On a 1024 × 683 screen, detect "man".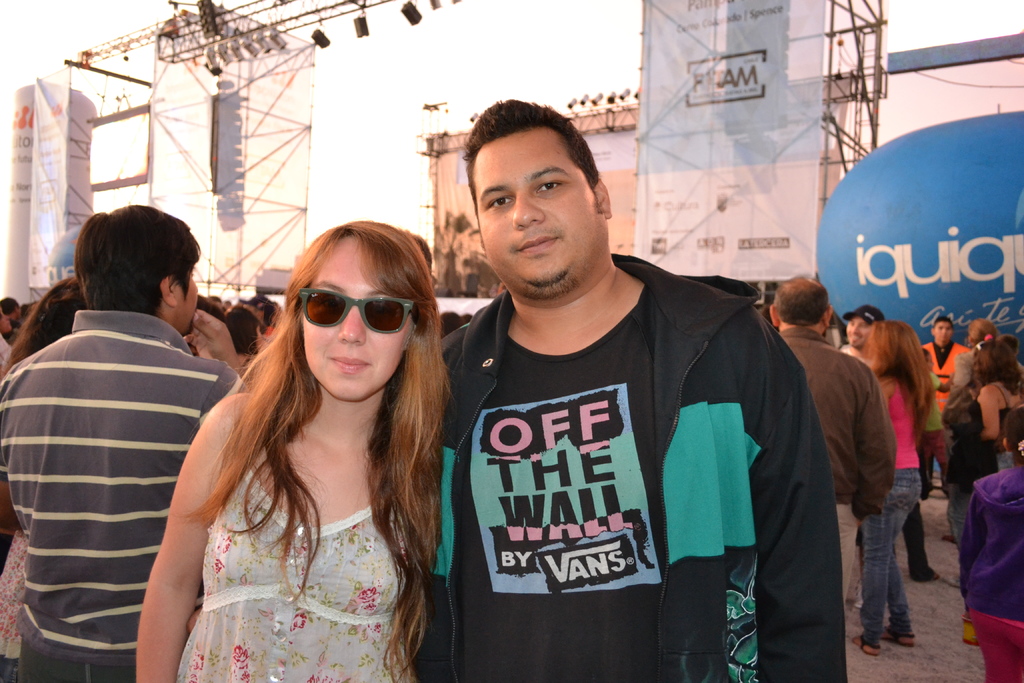
(x1=418, y1=104, x2=844, y2=670).
